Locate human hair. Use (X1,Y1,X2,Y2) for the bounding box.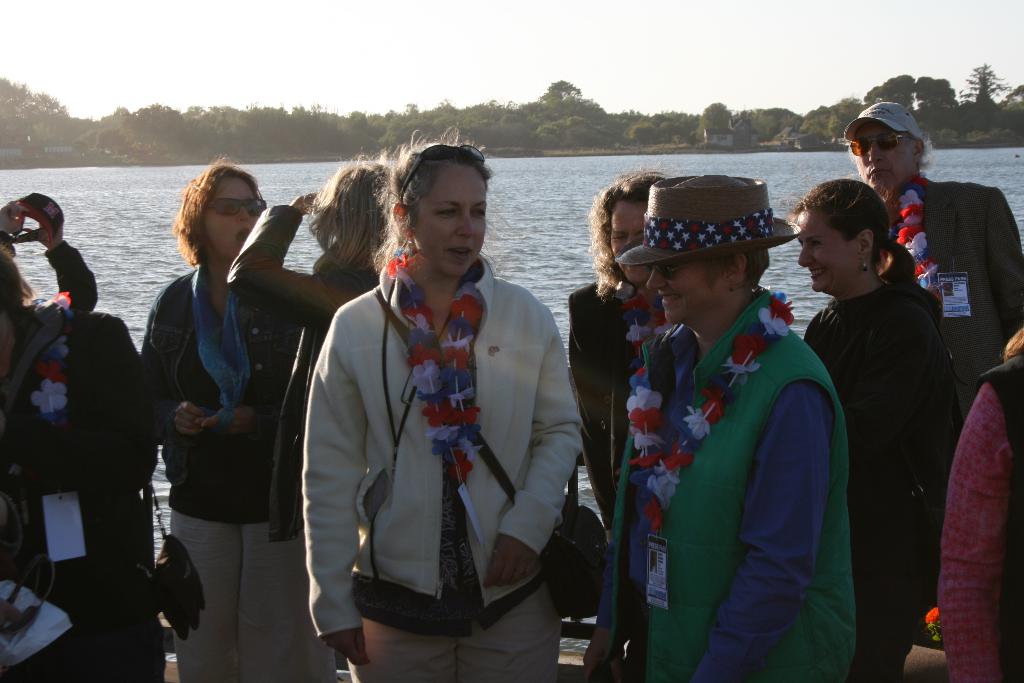
(796,176,941,315).
